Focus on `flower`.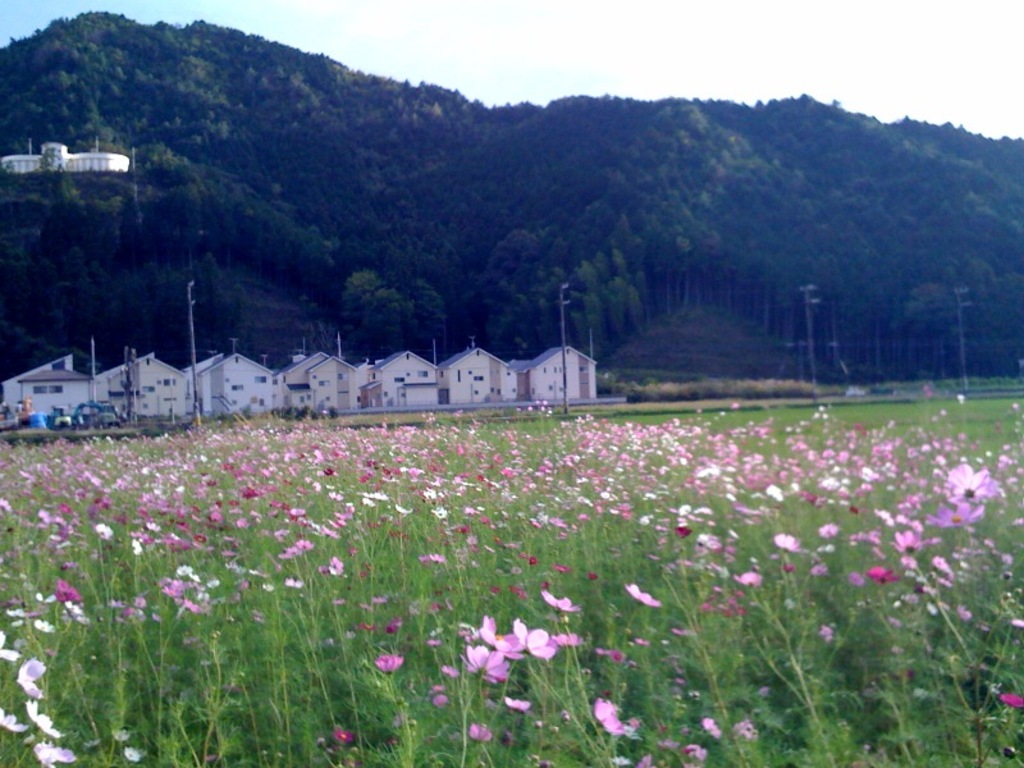
Focused at Rect(324, 726, 357, 745).
